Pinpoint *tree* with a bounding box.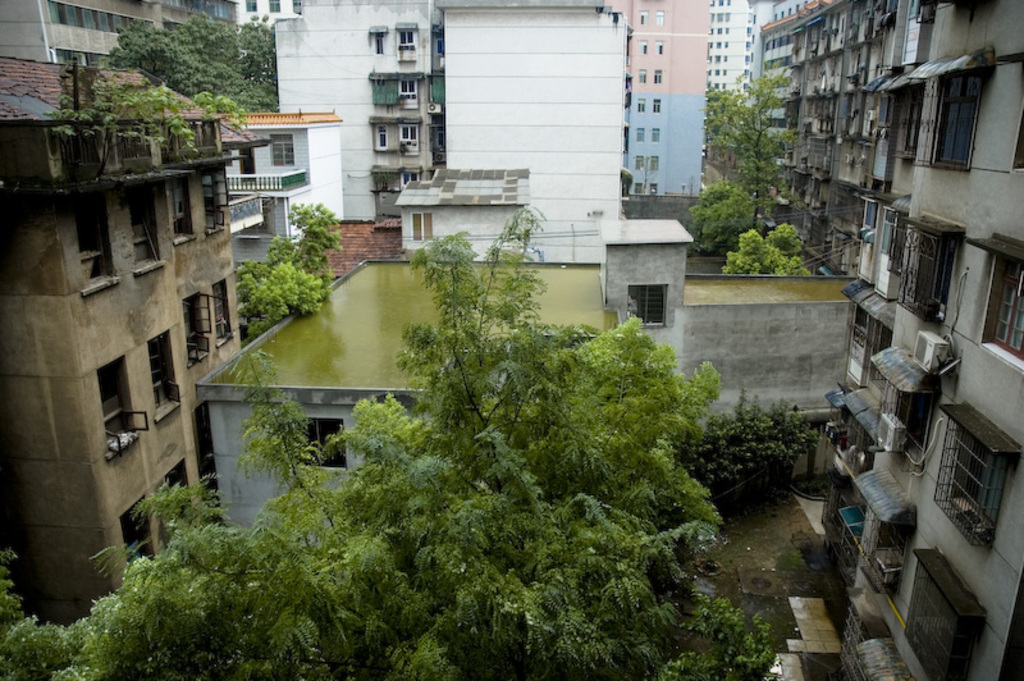
left=657, top=384, right=832, bottom=521.
